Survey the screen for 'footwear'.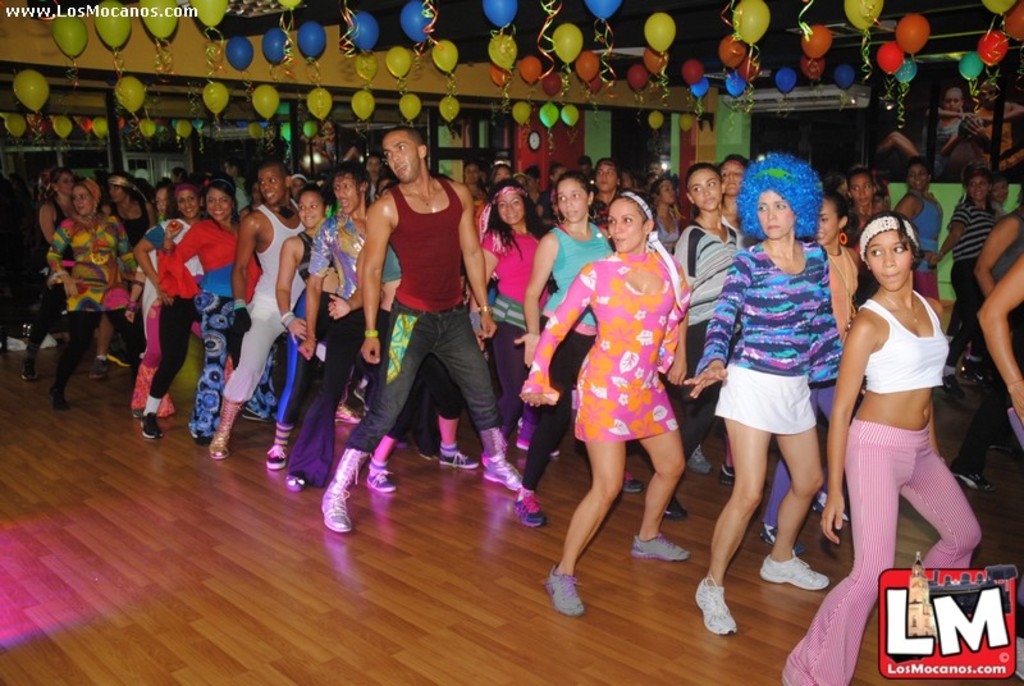
Survey found: <box>246,408,275,419</box>.
